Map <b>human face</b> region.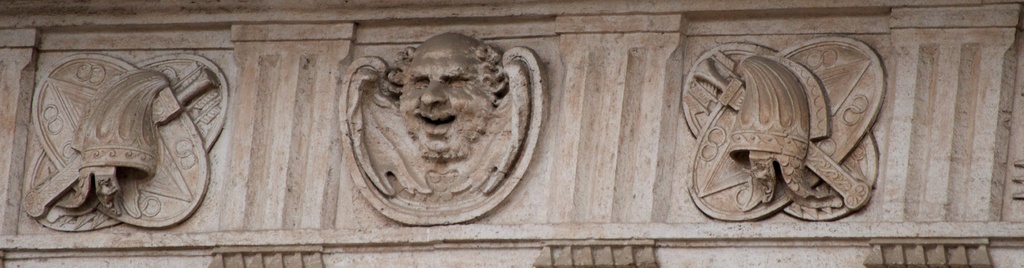
Mapped to <bbox>396, 46, 483, 149</bbox>.
